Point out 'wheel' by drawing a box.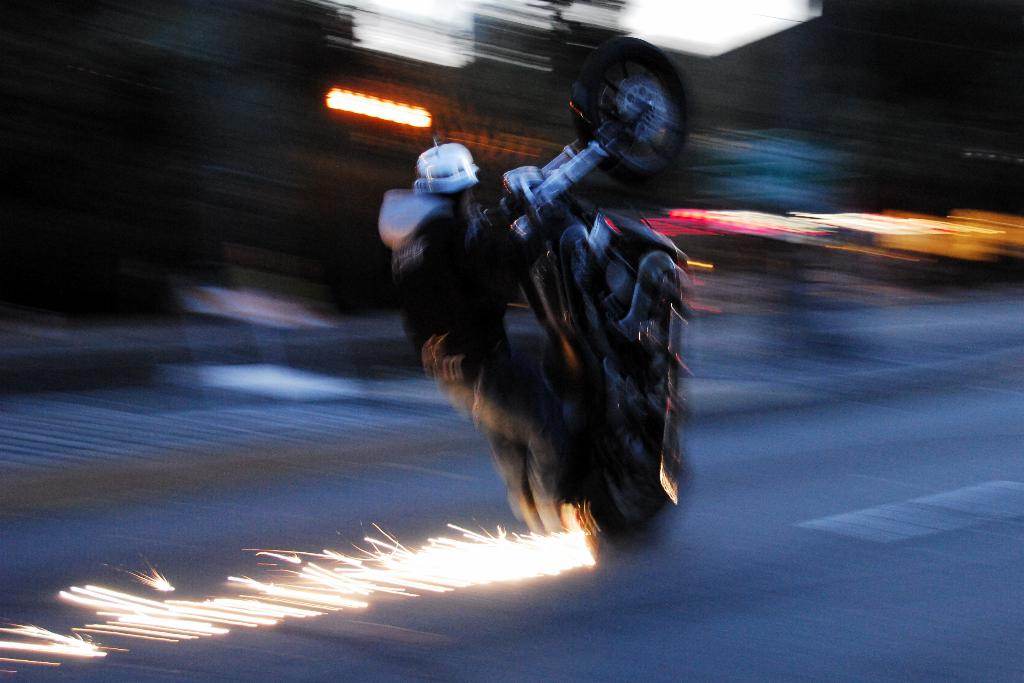
bbox=[548, 43, 698, 186].
